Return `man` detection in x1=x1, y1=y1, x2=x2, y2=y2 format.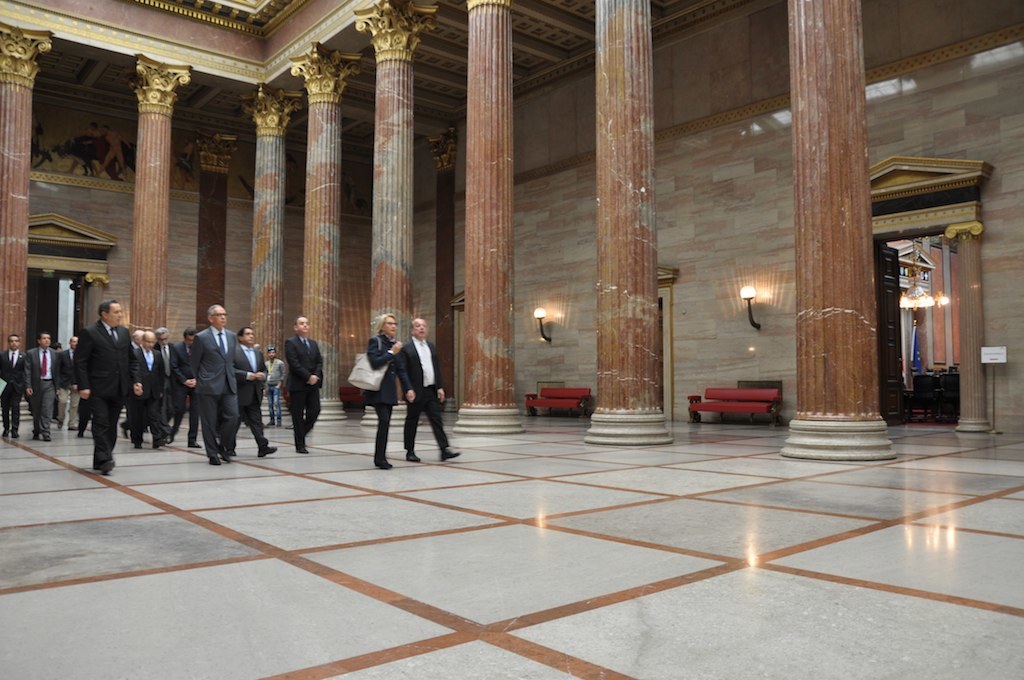
x1=120, y1=330, x2=147, y2=449.
